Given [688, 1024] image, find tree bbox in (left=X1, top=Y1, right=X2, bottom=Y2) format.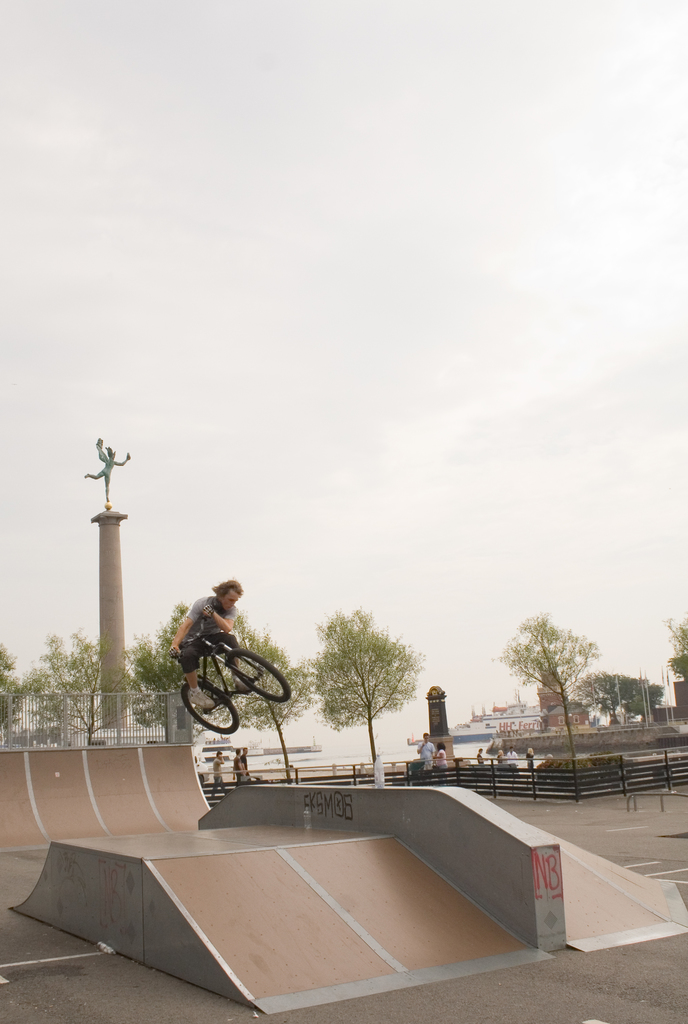
(left=0, top=637, right=39, bottom=735).
